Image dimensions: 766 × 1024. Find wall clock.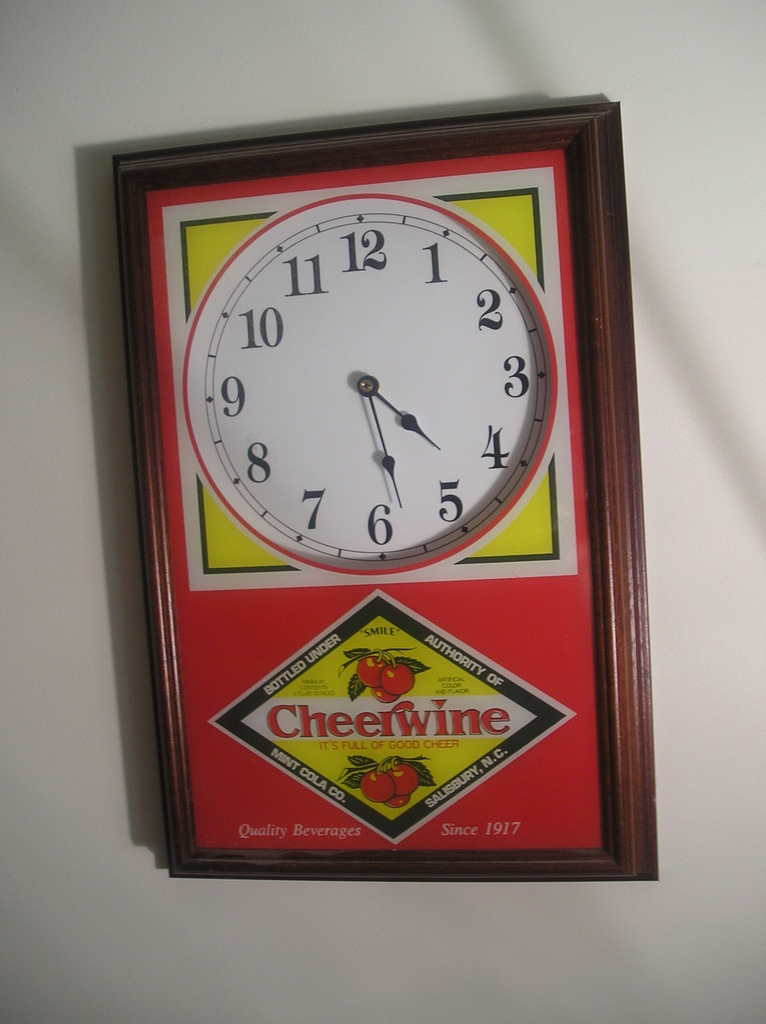
box(183, 184, 582, 581).
